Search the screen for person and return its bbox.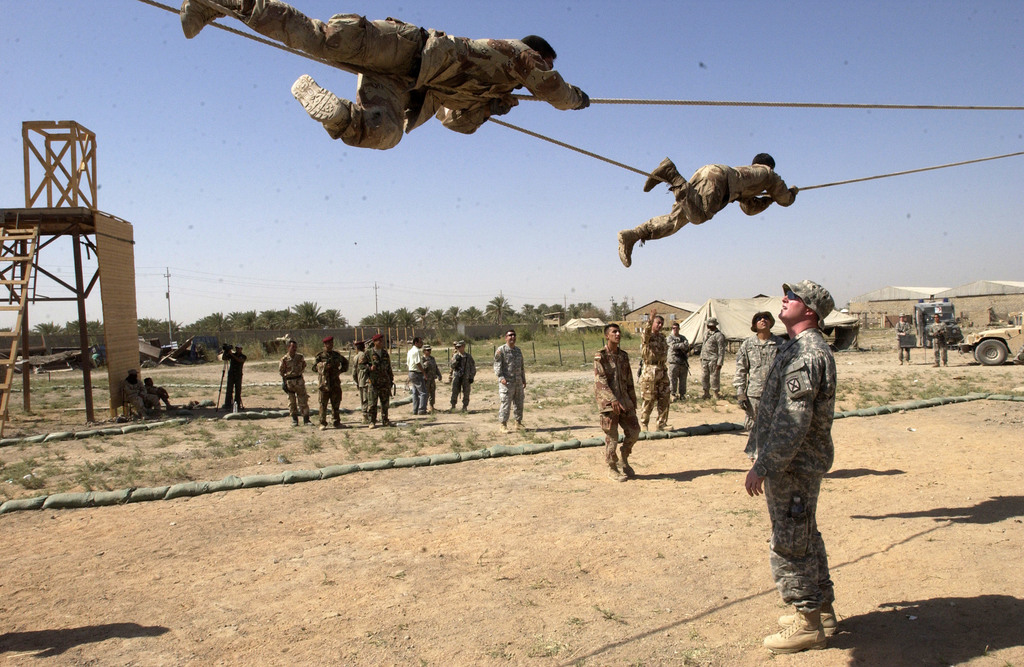
Found: <bbox>138, 378, 180, 412</bbox>.
